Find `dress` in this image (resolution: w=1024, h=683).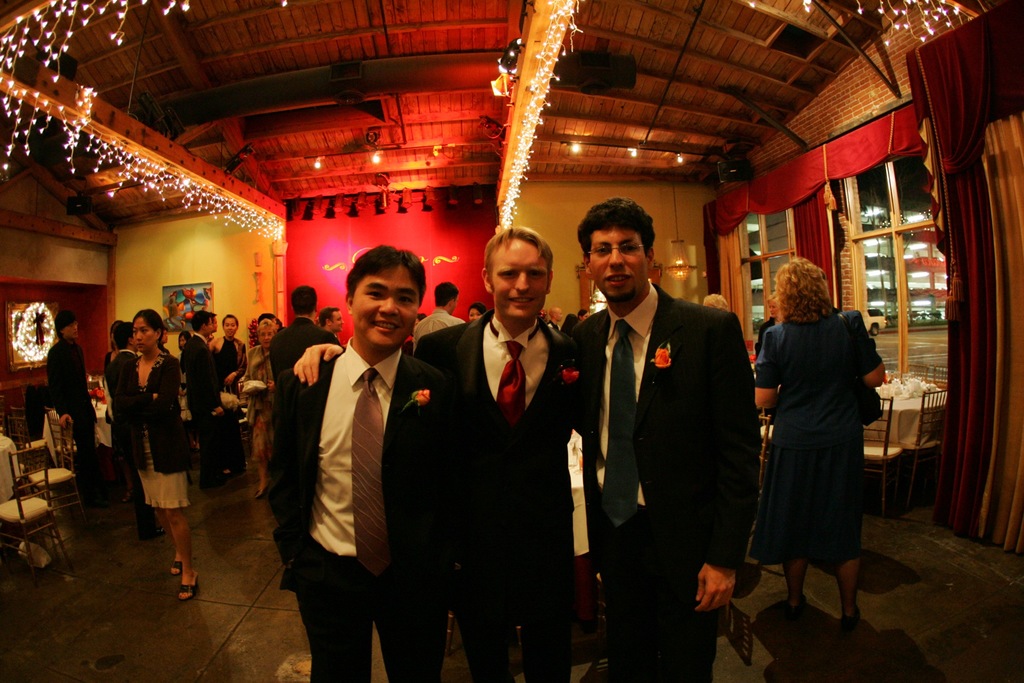
{"x1": 136, "y1": 353, "x2": 189, "y2": 508}.
